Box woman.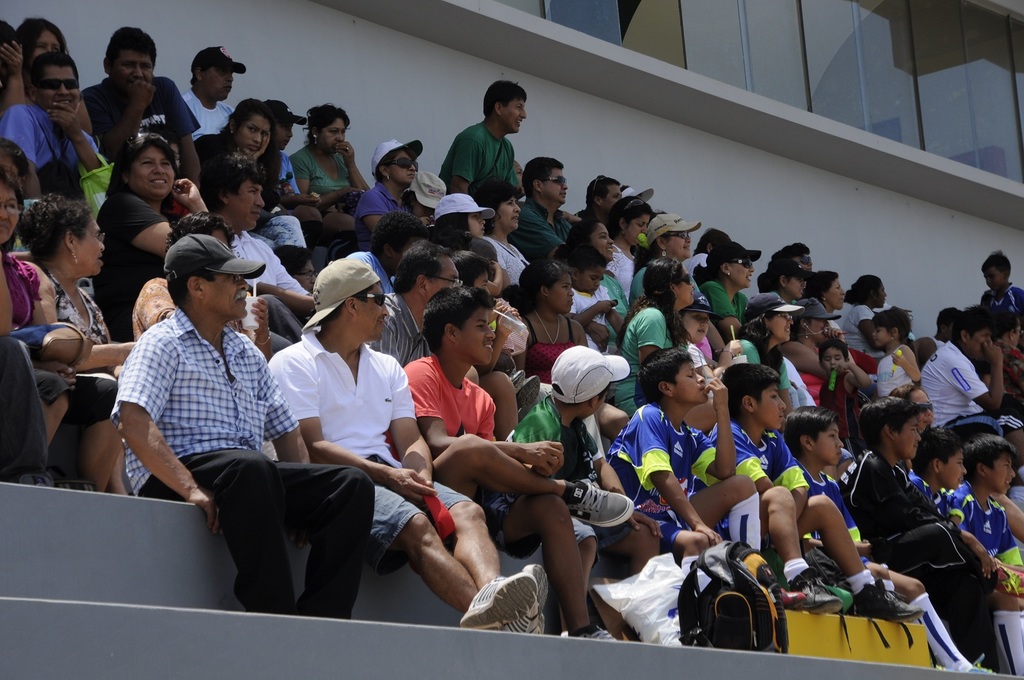
rect(124, 210, 276, 358).
